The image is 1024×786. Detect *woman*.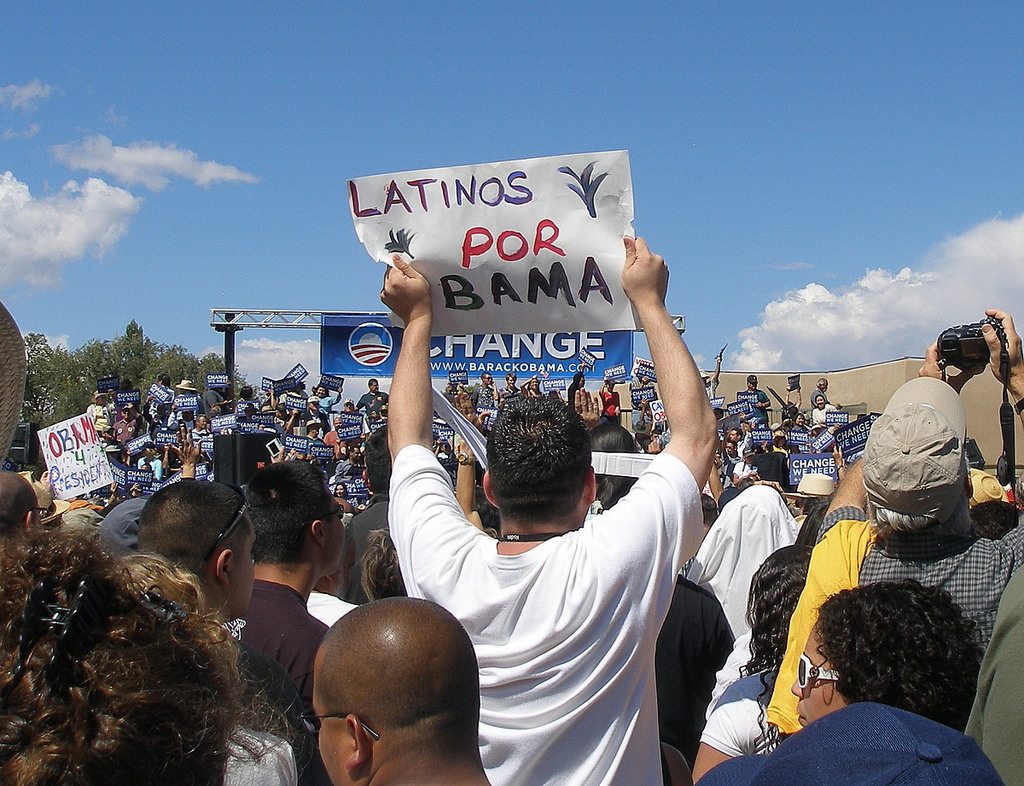
Detection: select_region(83, 389, 115, 428).
